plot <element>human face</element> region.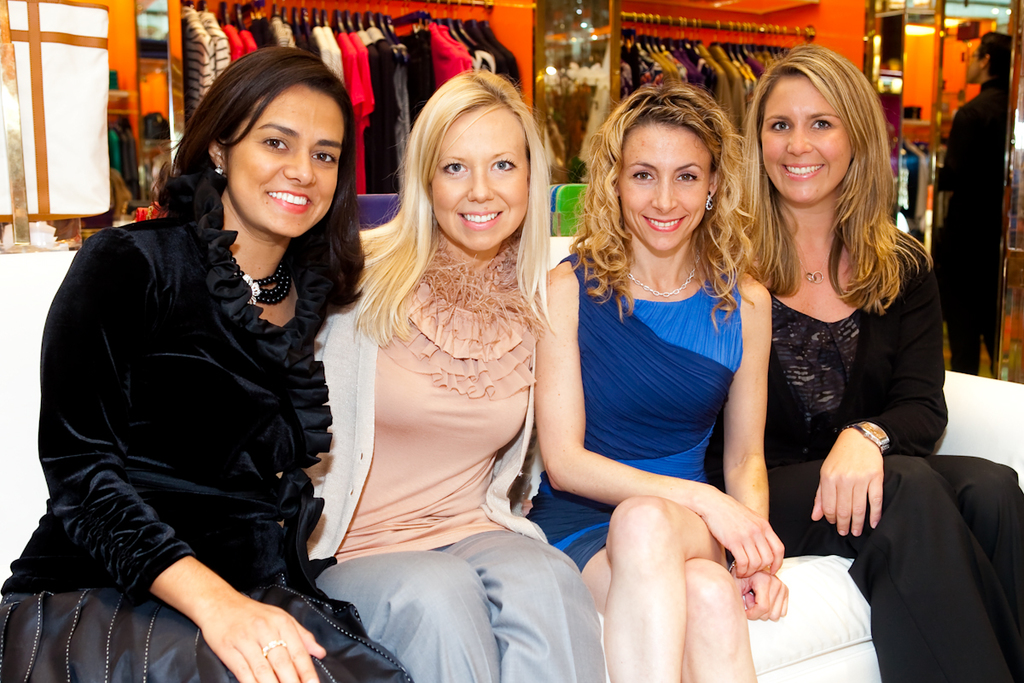
Plotted at BBox(229, 93, 349, 238).
